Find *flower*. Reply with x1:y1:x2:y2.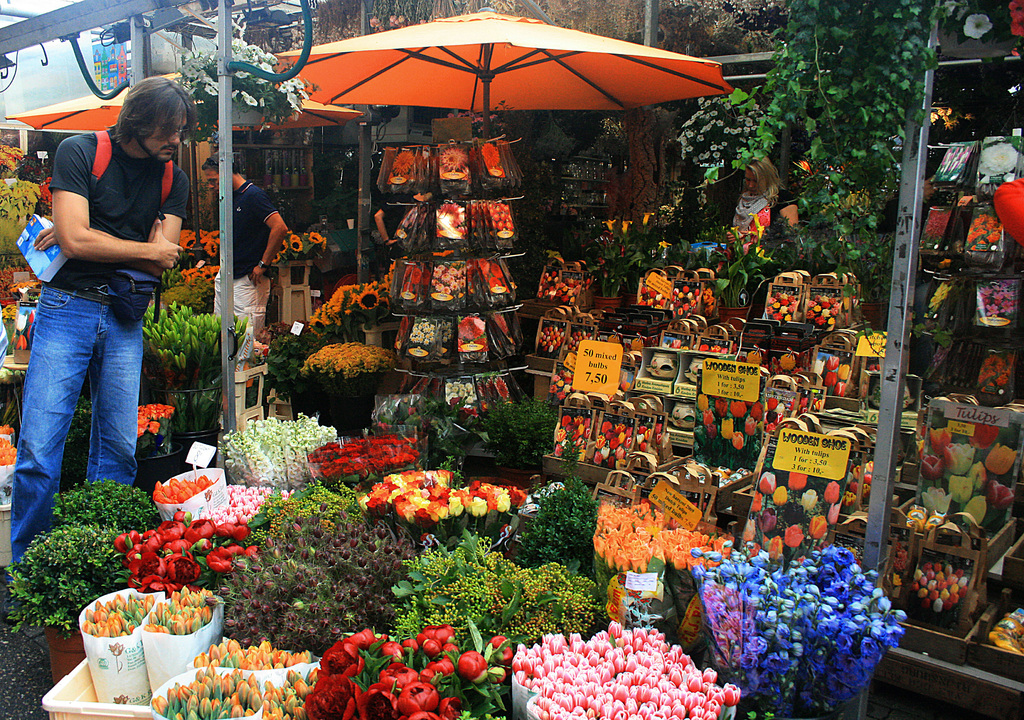
795:160:811:173.
